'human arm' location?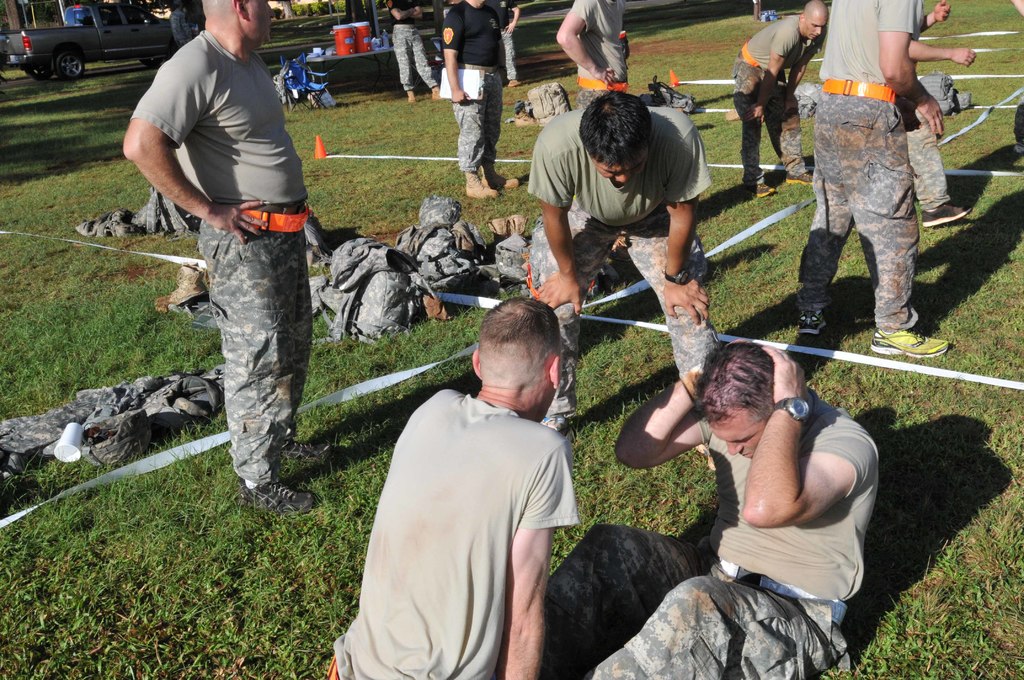
[left=736, top=403, right=882, bottom=572]
